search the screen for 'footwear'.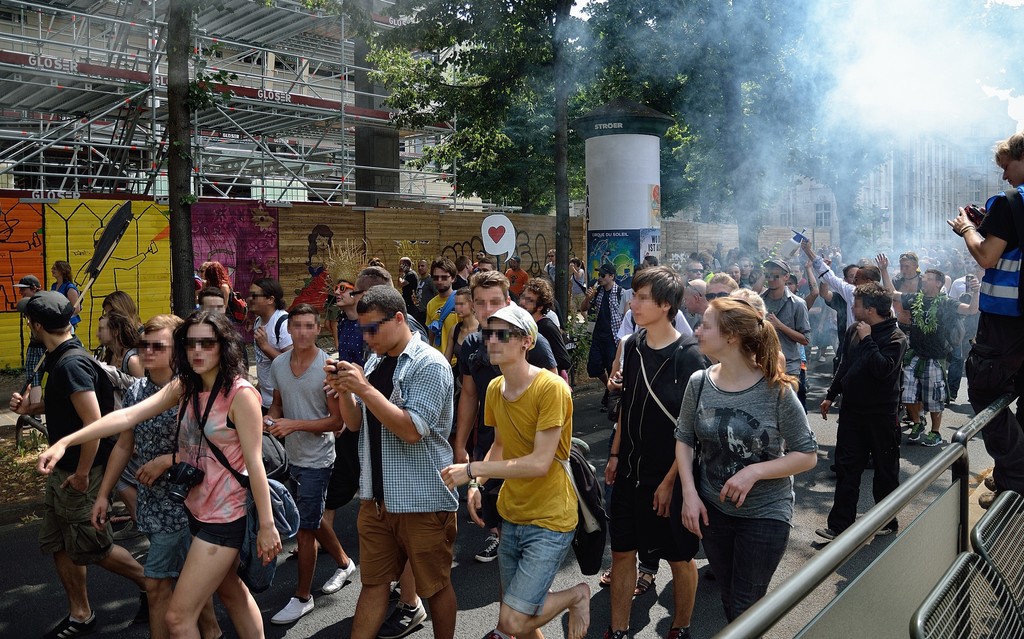
Found at locate(475, 532, 500, 563).
